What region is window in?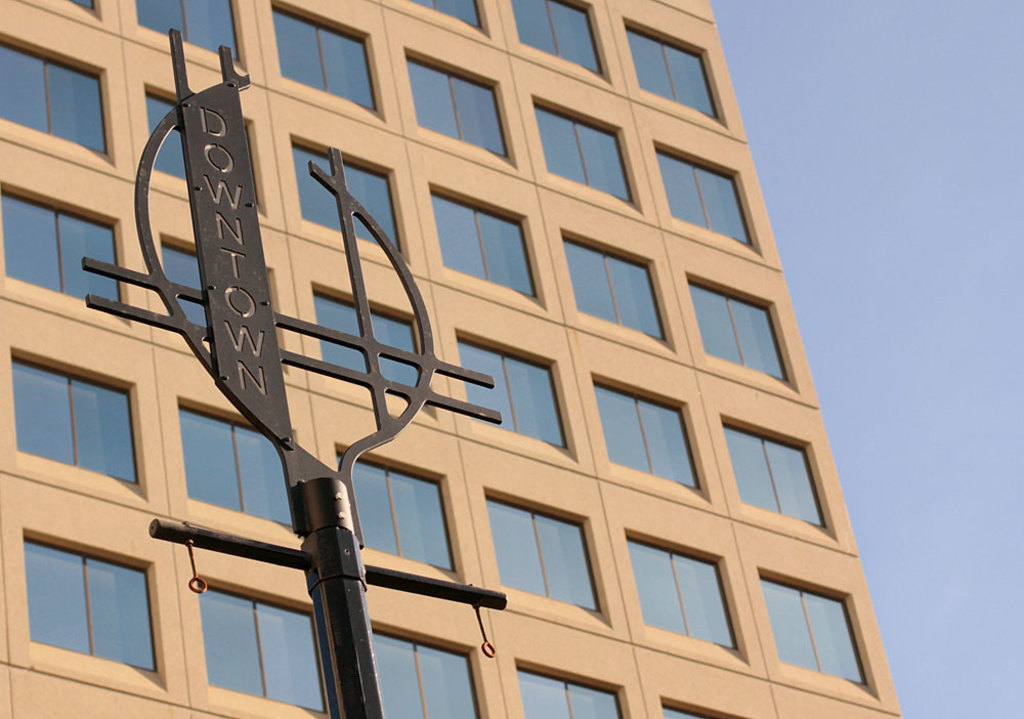
368:618:494:718.
